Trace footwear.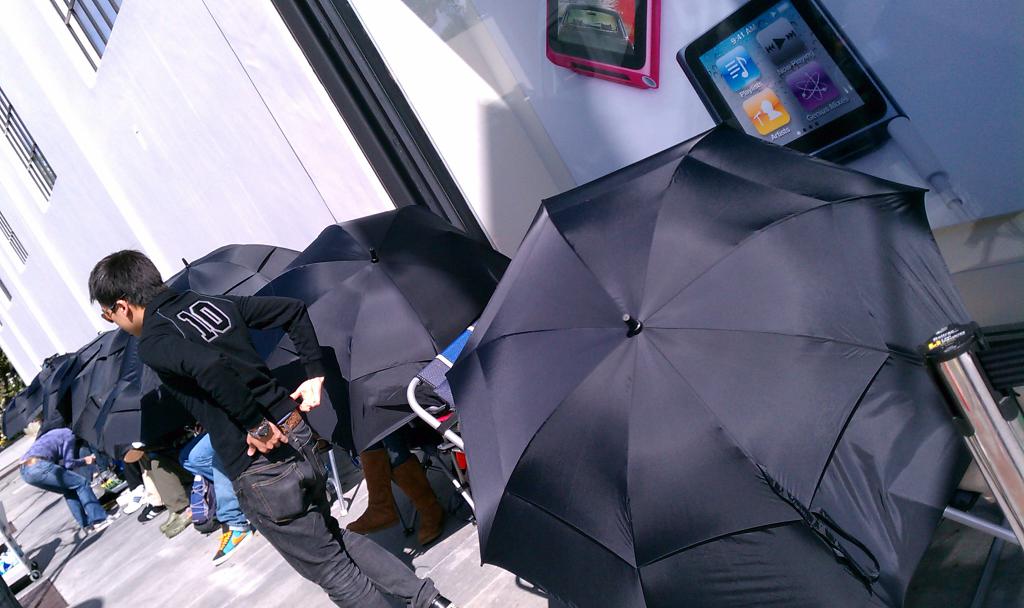
Traced to (x1=166, y1=514, x2=198, y2=538).
